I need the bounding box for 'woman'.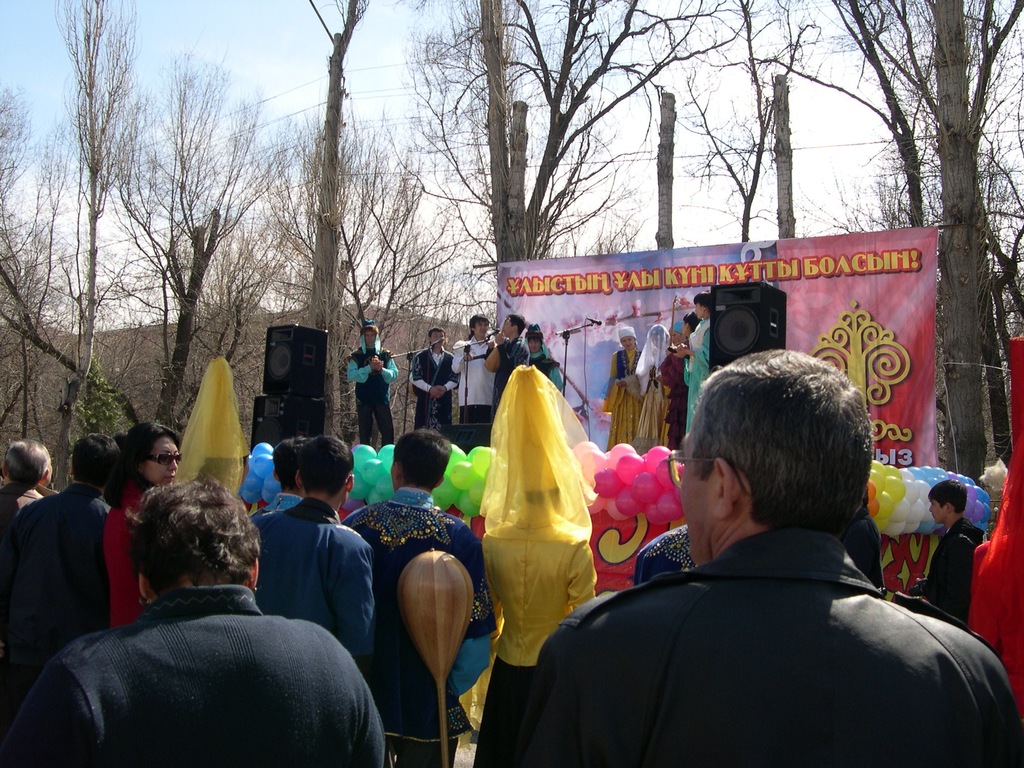
Here it is: <bbox>605, 325, 640, 443</bbox>.
